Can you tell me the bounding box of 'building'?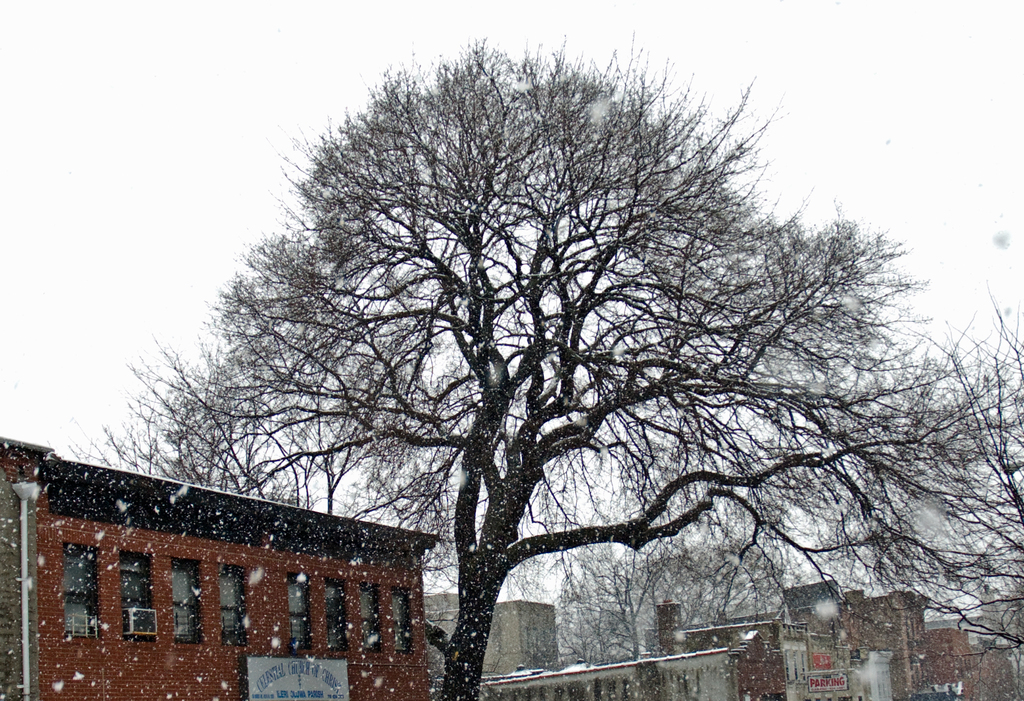
0, 434, 436, 700.
